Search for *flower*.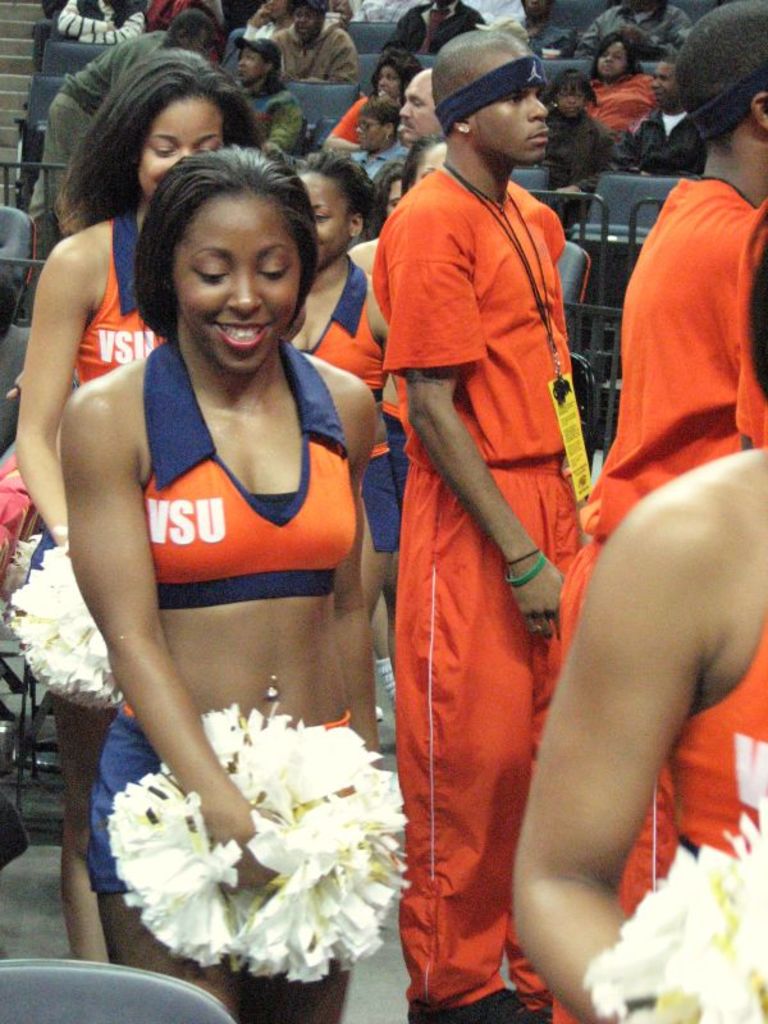
Found at bbox(5, 540, 136, 719).
